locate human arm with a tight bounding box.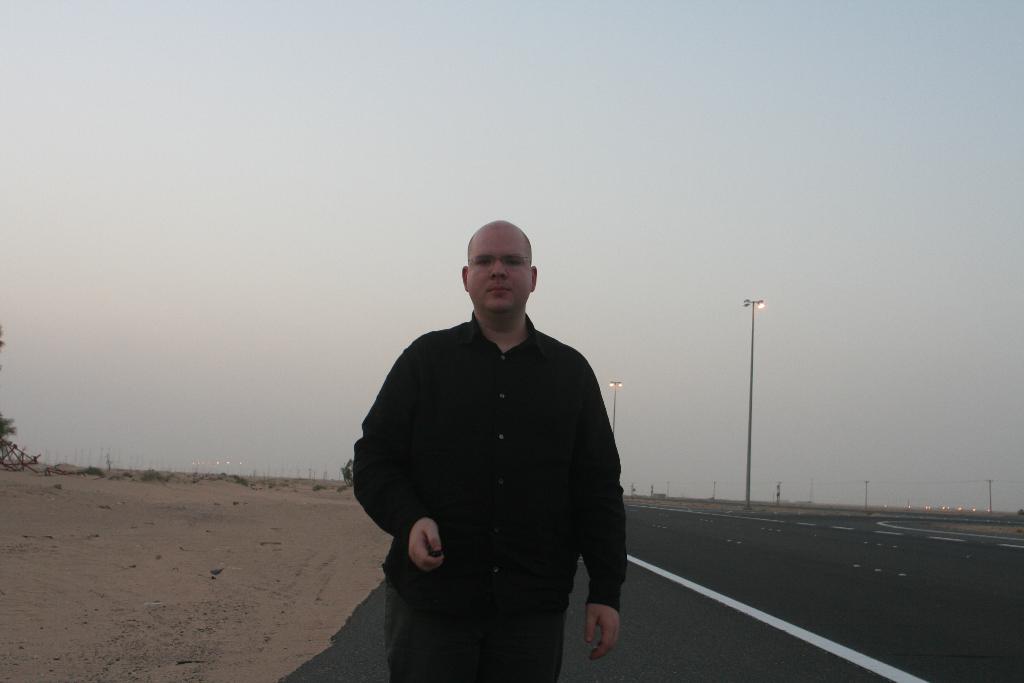
x1=563 y1=340 x2=648 y2=666.
